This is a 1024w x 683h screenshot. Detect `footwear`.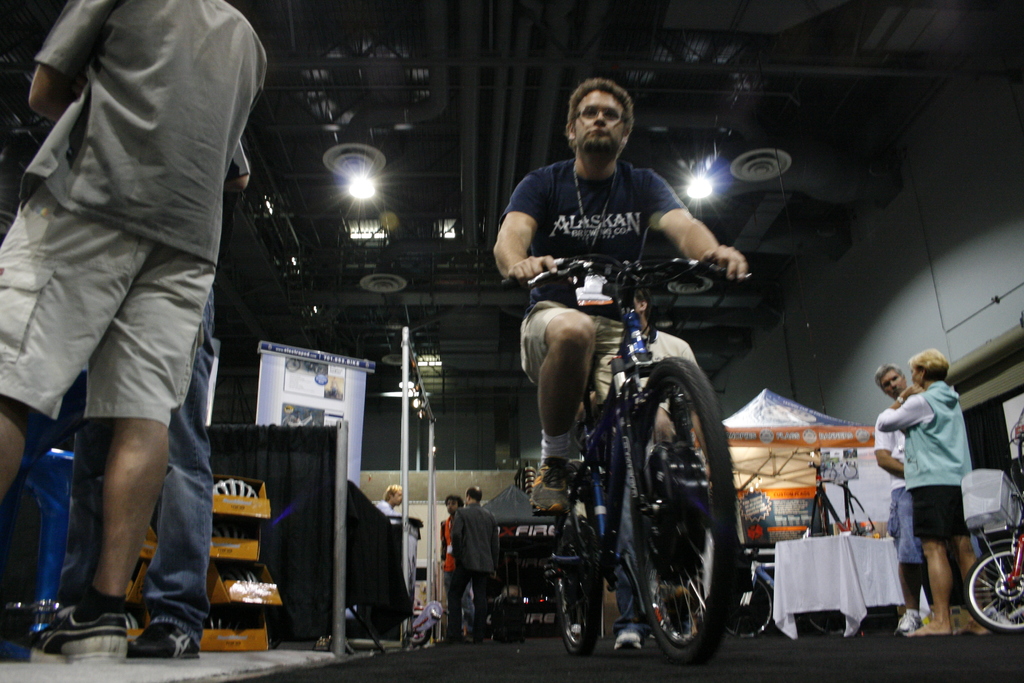
{"x1": 610, "y1": 625, "x2": 644, "y2": 652}.
